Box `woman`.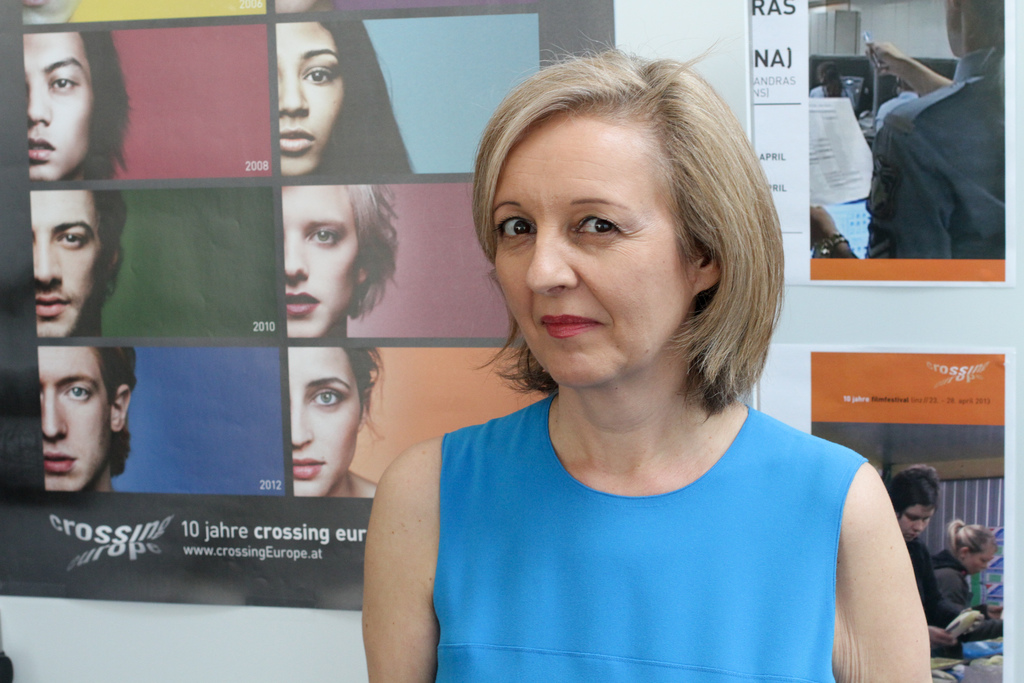
select_region(935, 520, 1005, 623).
